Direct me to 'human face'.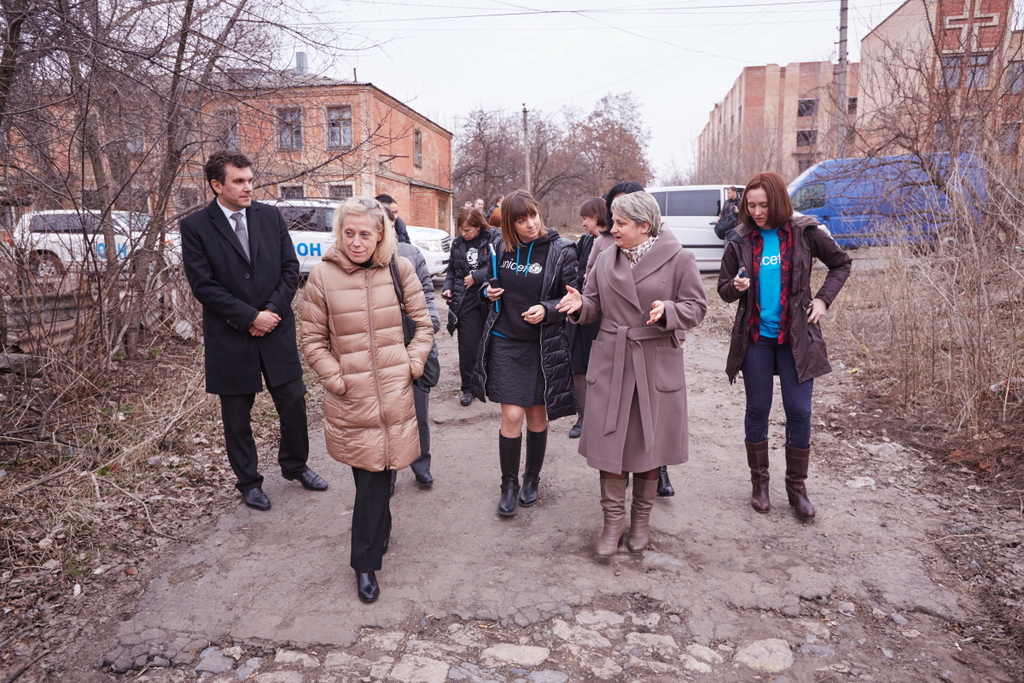
Direction: rect(513, 213, 542, 241).
